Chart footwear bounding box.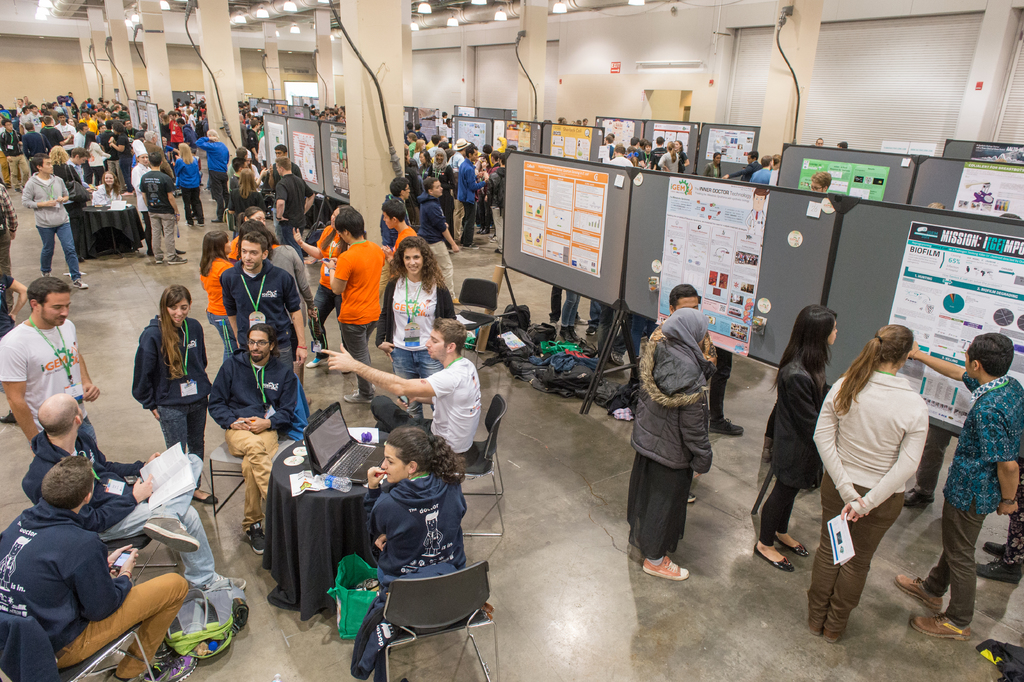
Charted: crop(166, 254, 188, 267).
